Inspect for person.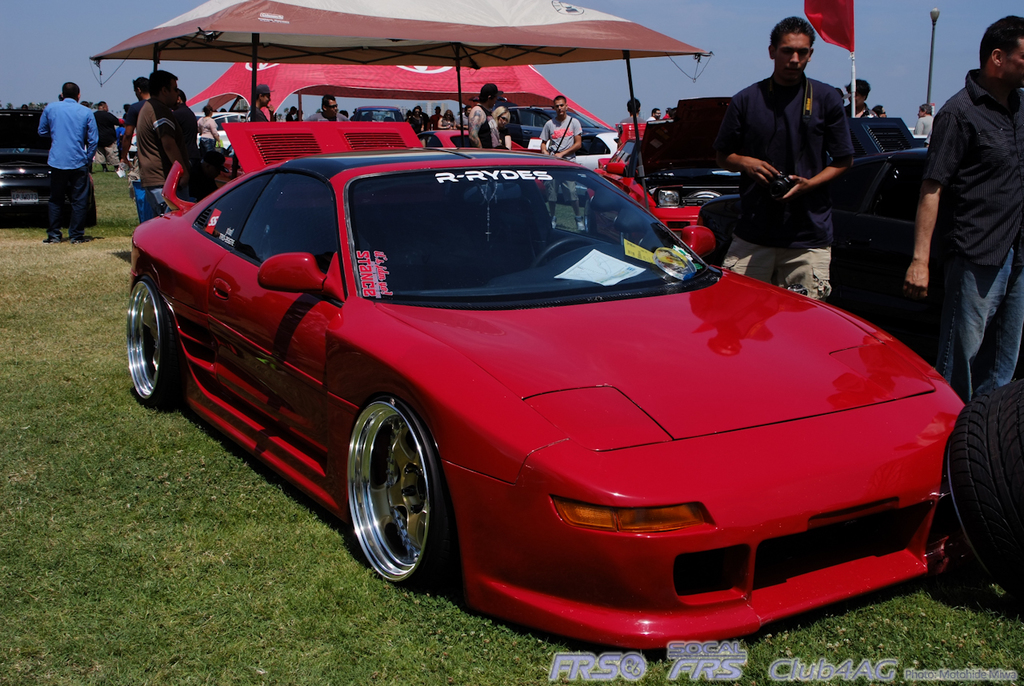
Inspection: box=[252, 85, 278, 122].
